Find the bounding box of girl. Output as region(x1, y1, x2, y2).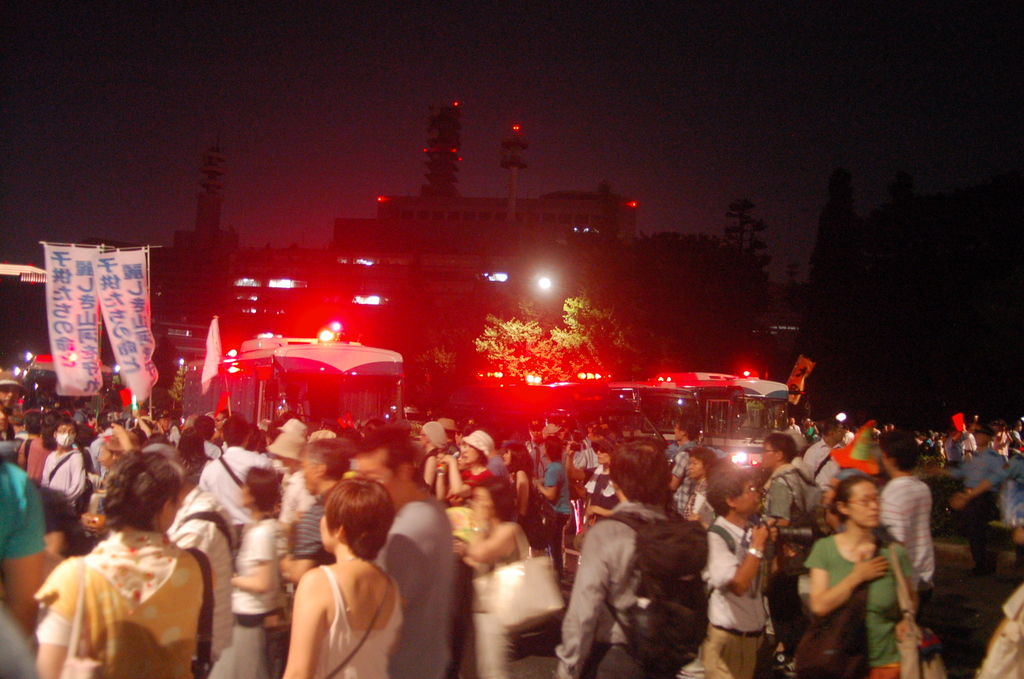
region(271, 470, 400, 678).
